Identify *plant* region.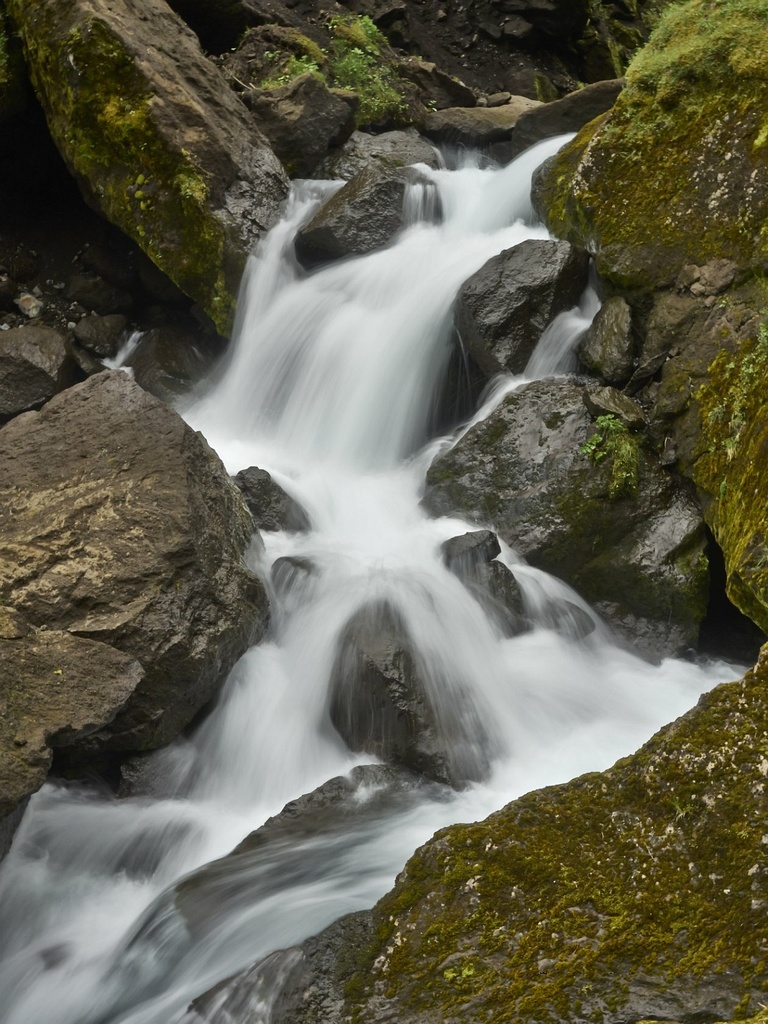
Region: detection(630, 0, 767, 57).
